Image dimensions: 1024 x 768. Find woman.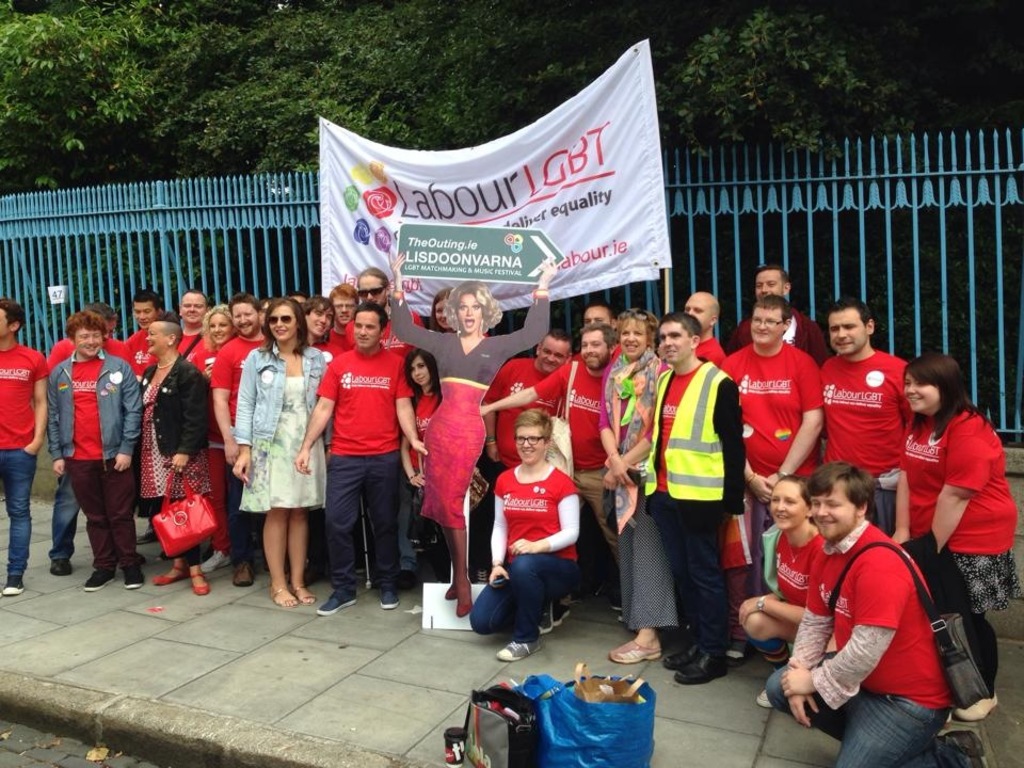
box=[44, 314, 143, 590].
